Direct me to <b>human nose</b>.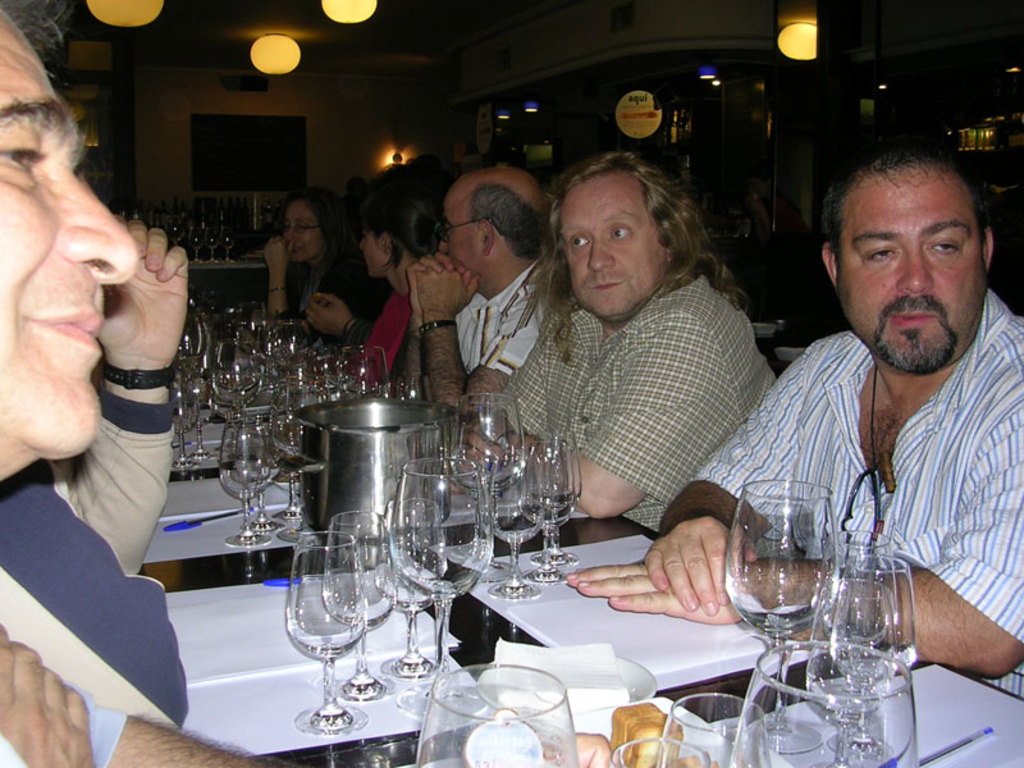
Direction: region(439, 233, 449, 253).
